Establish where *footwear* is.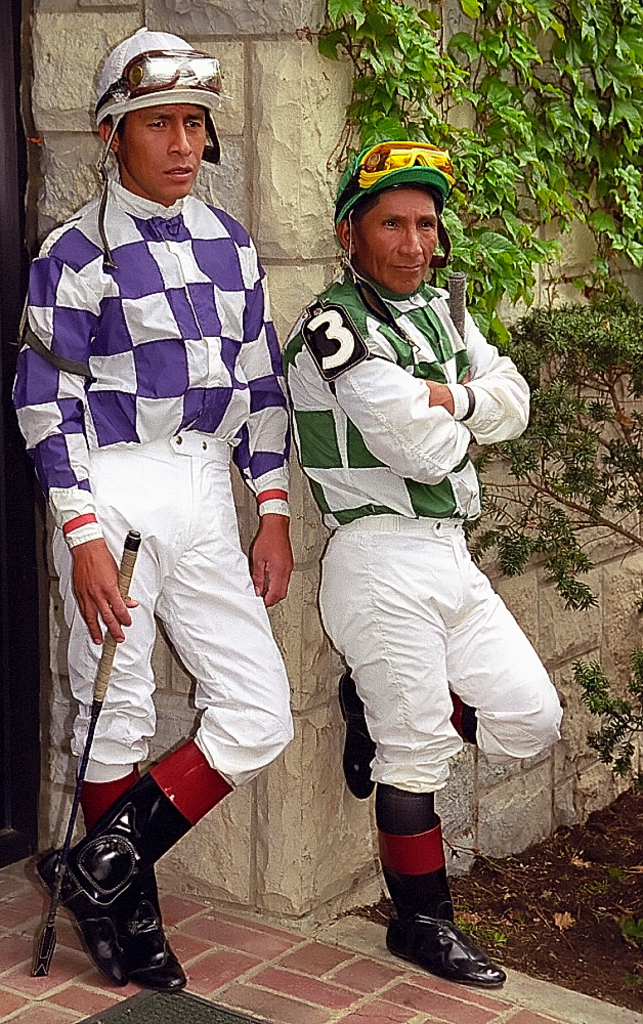
Established at Rect(394, 895, 499, 984).
